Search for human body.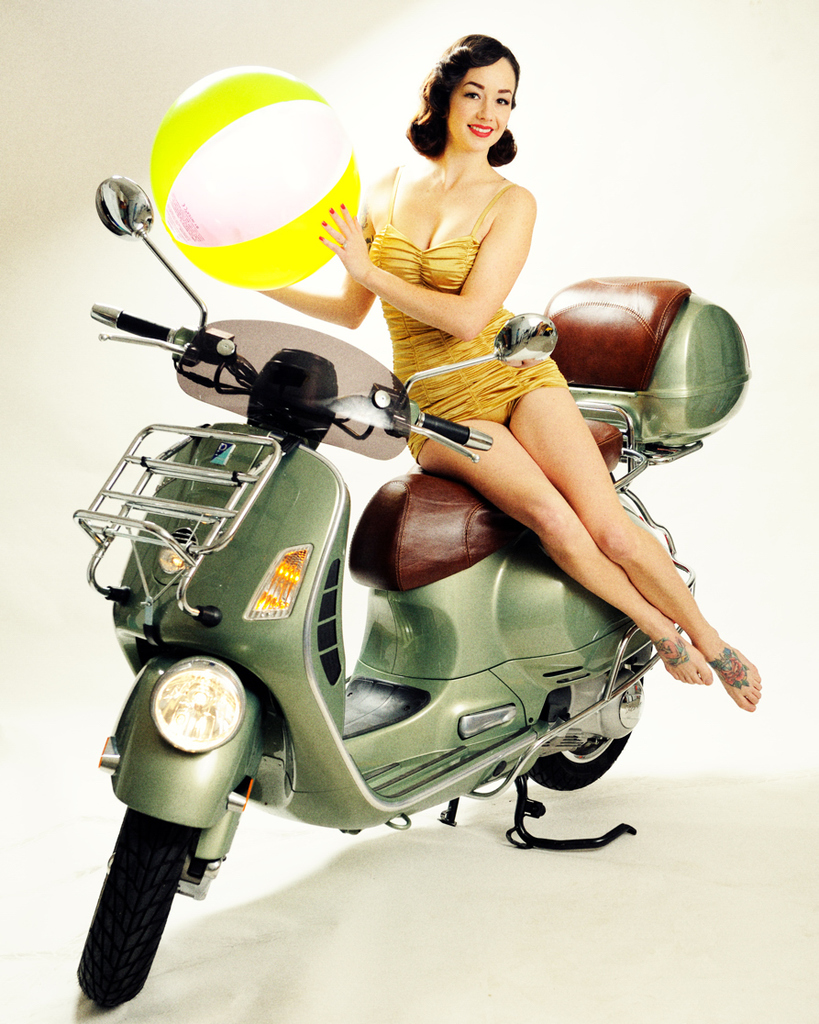
Found at box(260, 33, 763, 725).
